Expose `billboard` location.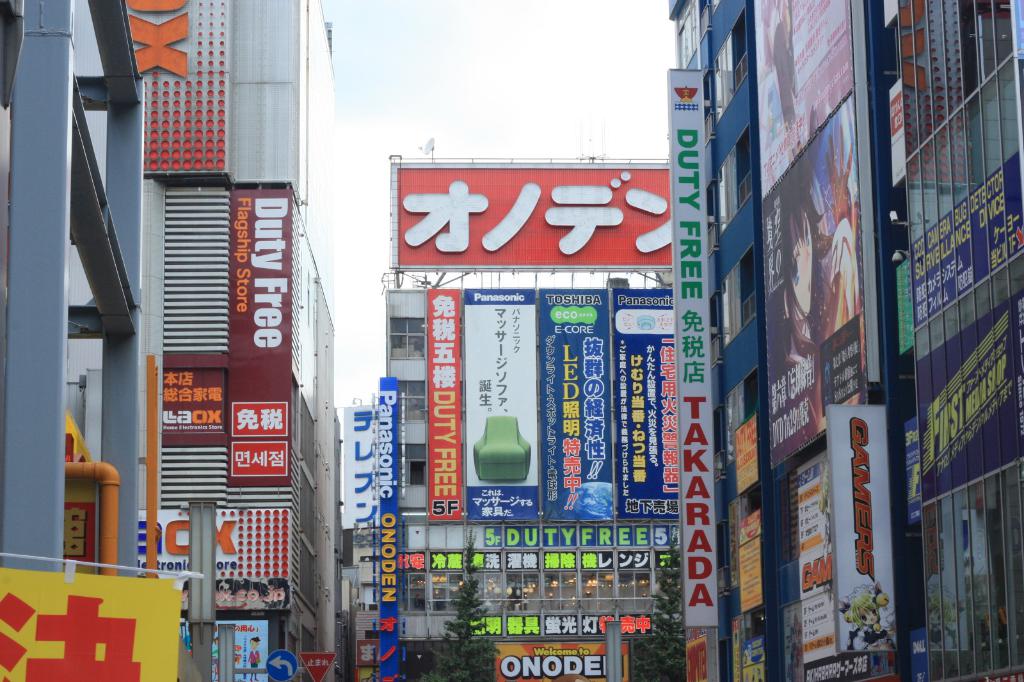
Exposed at 132,510,290,614.
